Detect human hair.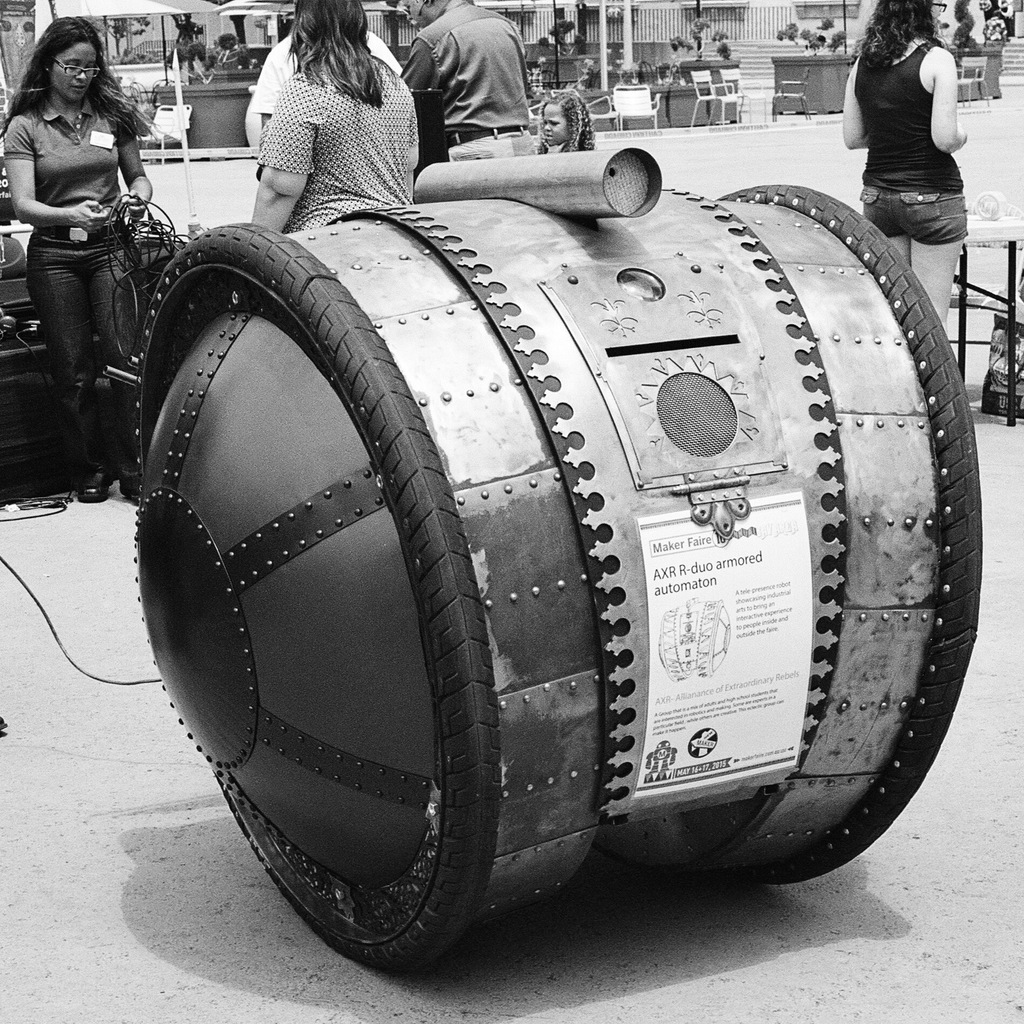
Detected at left=849, top=0, right=941, bottom=72.
